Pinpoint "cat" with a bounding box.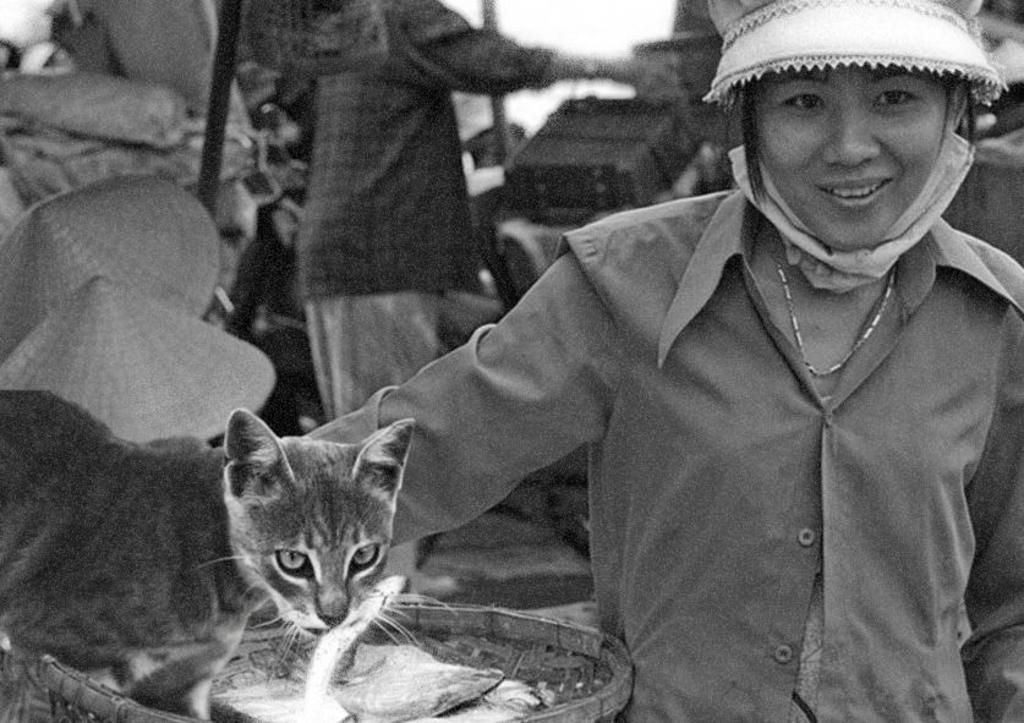
{"left": 0, "top": 385, "right": 416, "bottom": 722}.
